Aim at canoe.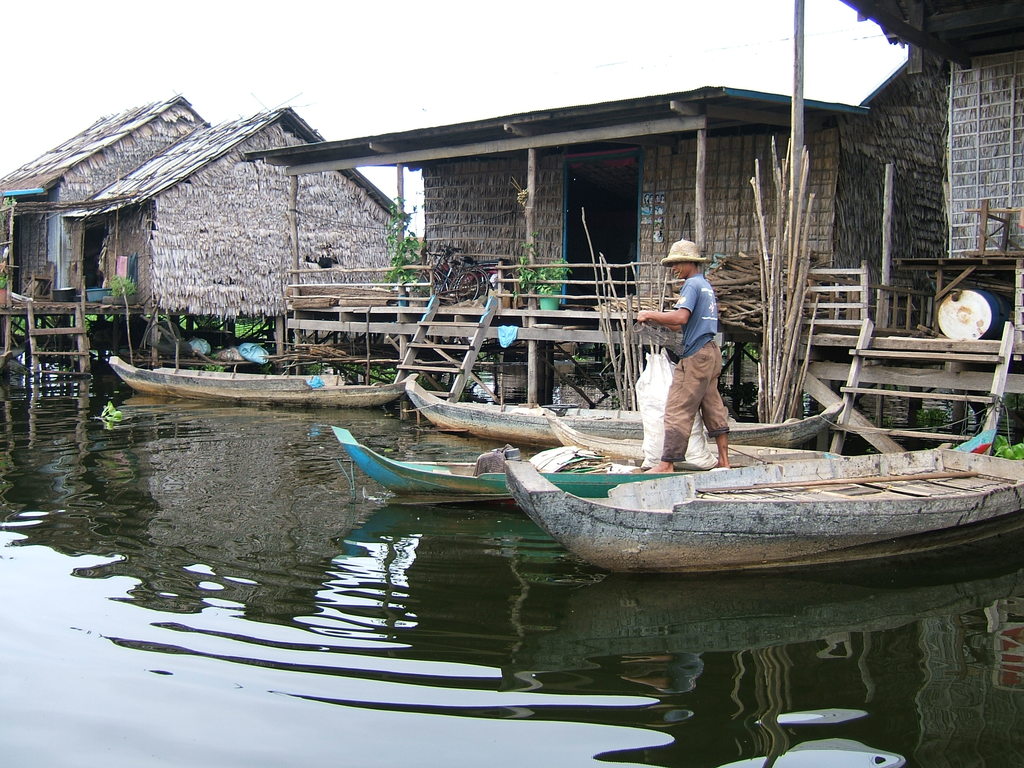
Aimed at (left=540, top=413, right=785, bottom=460).
